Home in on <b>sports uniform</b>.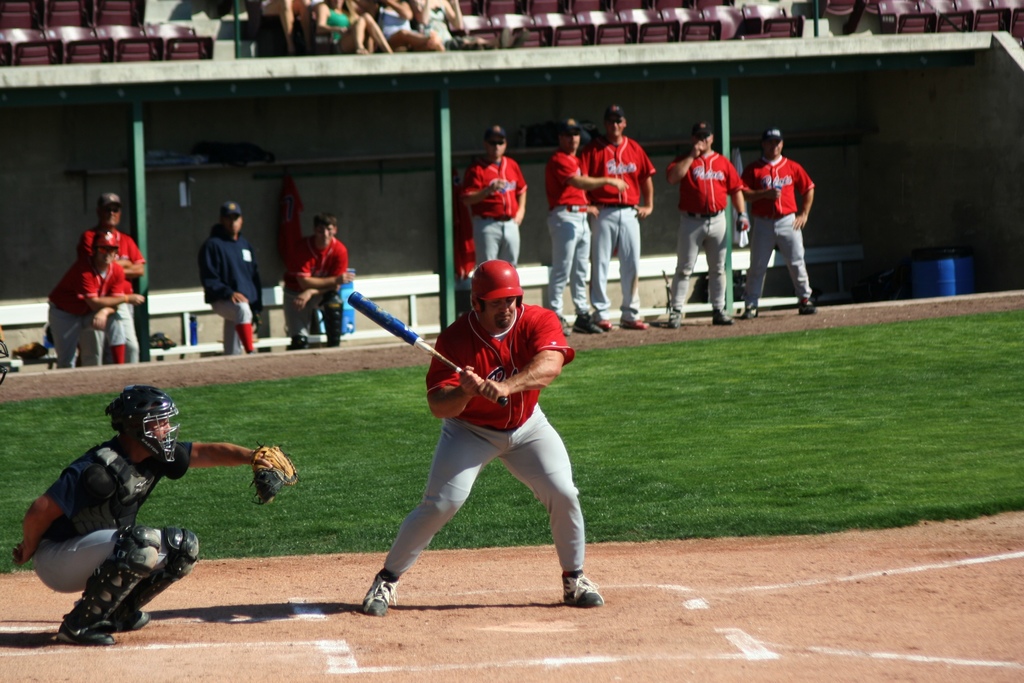
Homed in at box(77, 189, 161, 367).
